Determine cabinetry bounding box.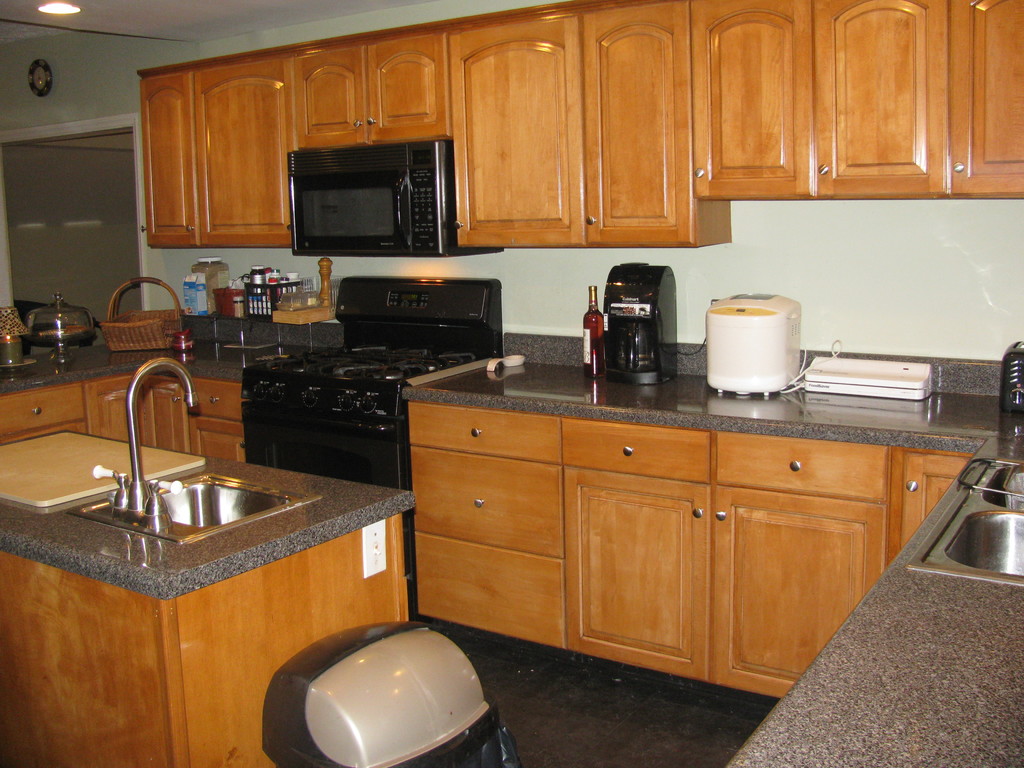
Determined: x1=0 y1=328 x2=247 y2=463.
